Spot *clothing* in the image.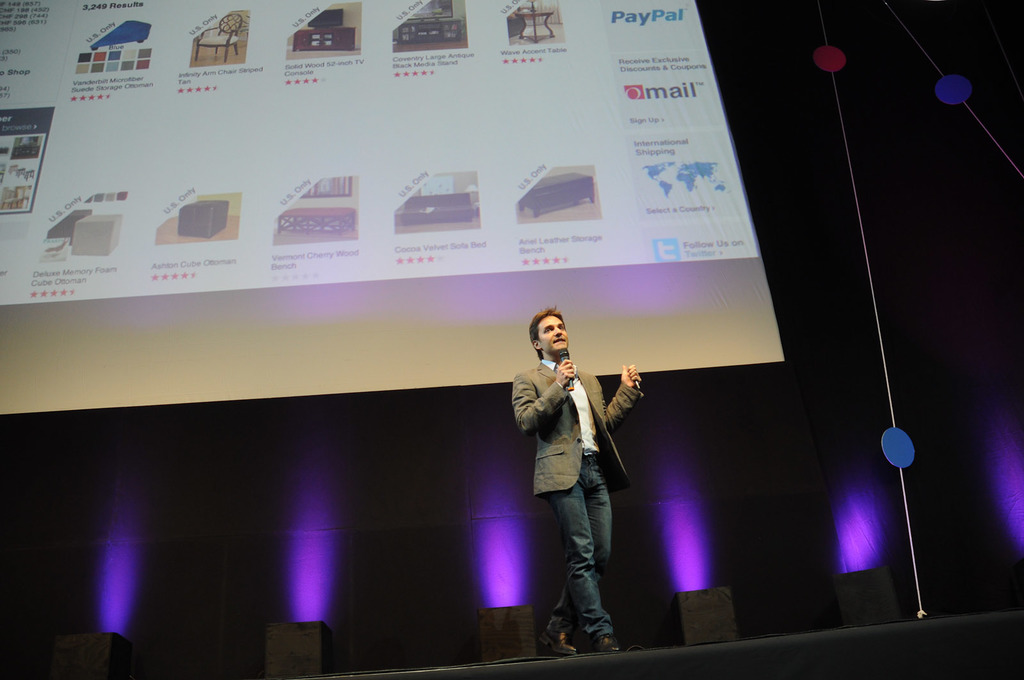
*clothing* found at box(515, 358, 637, 642).
